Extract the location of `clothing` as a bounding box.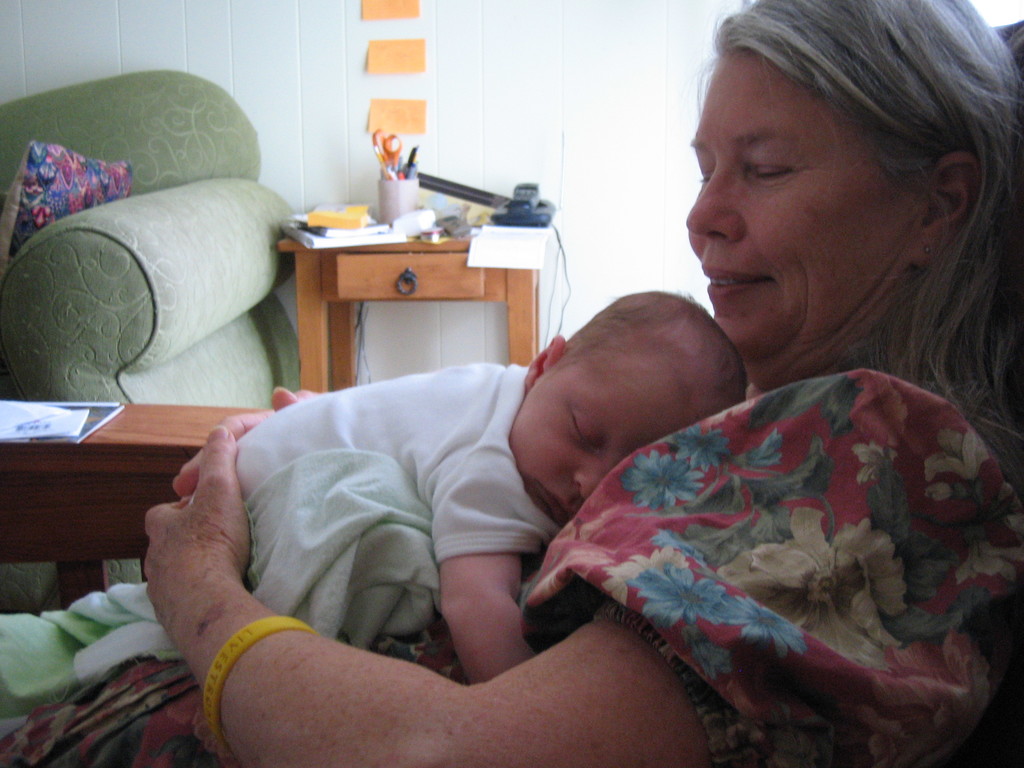
{"left": 228, "top": 349, "right": 547, "bottom": 574}.
